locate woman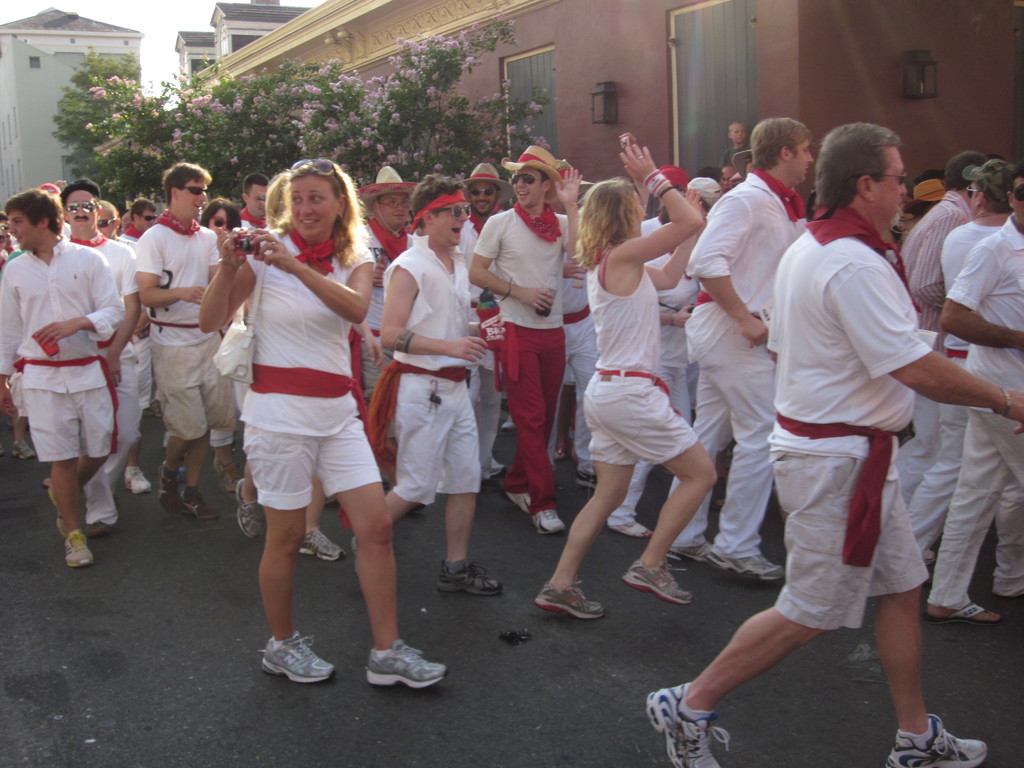
211 154 397 675
